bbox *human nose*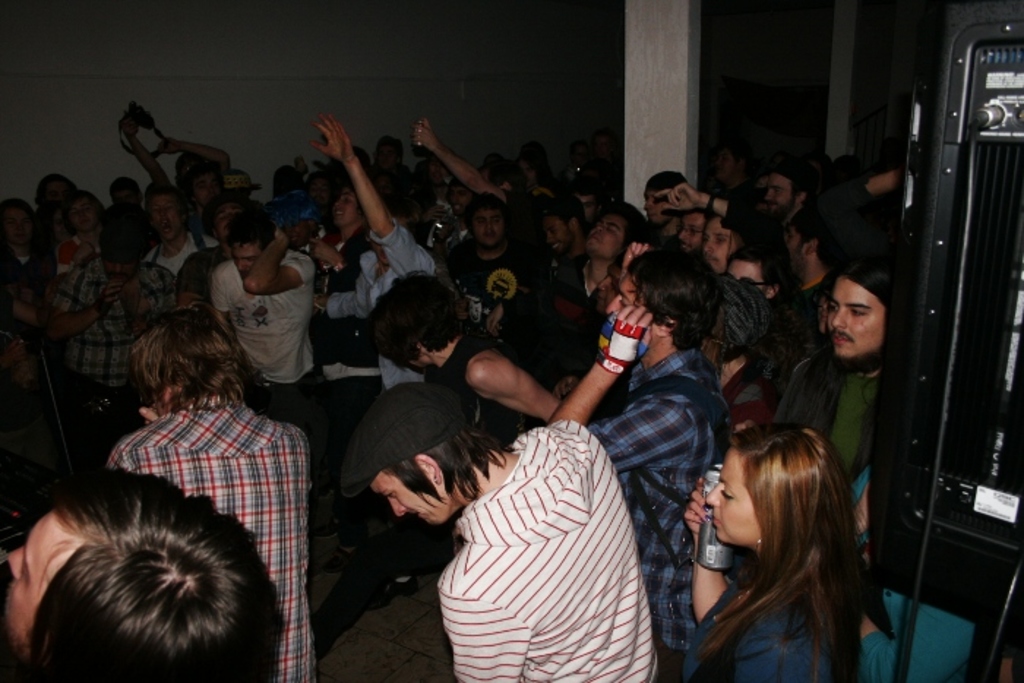
(left=1, top=544, right=23, bottom=581)
